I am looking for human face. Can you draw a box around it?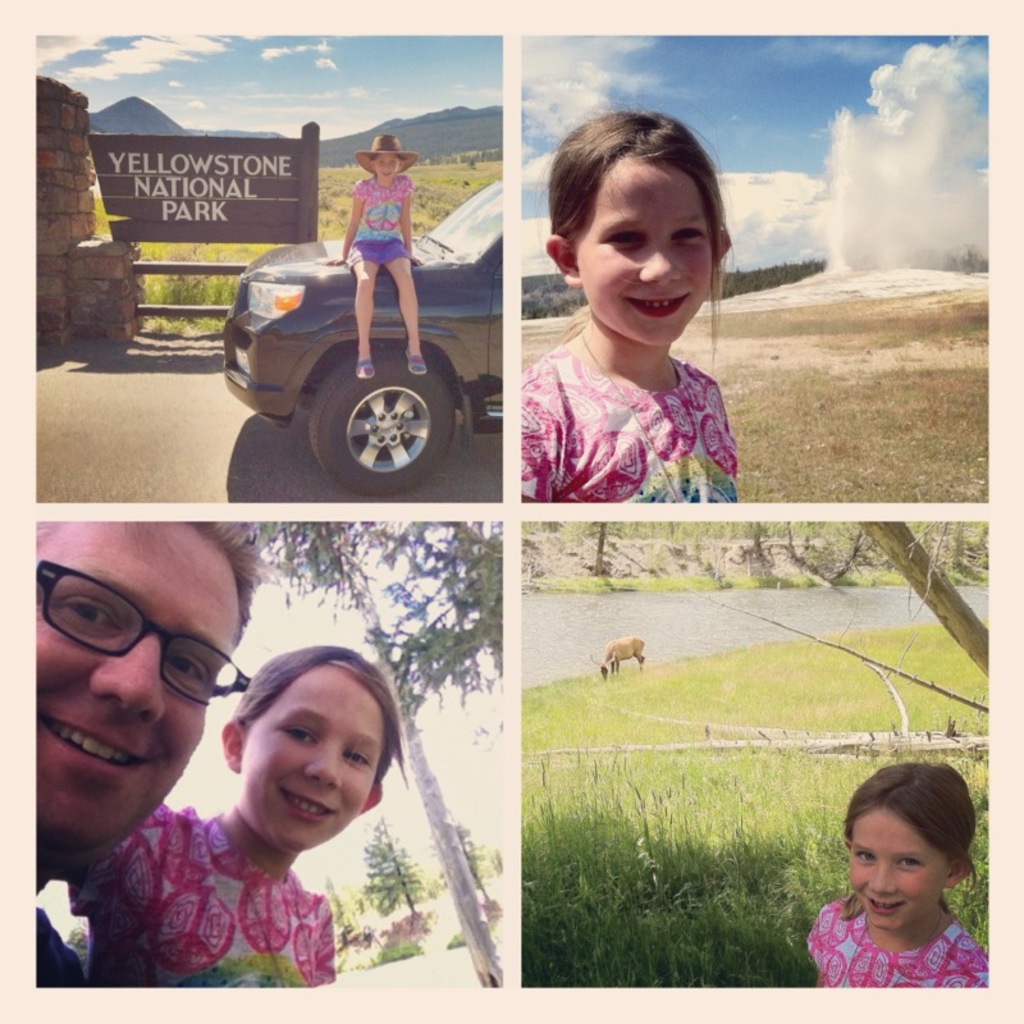
Sure, the bounding box is 241, 662, 379, 849.
